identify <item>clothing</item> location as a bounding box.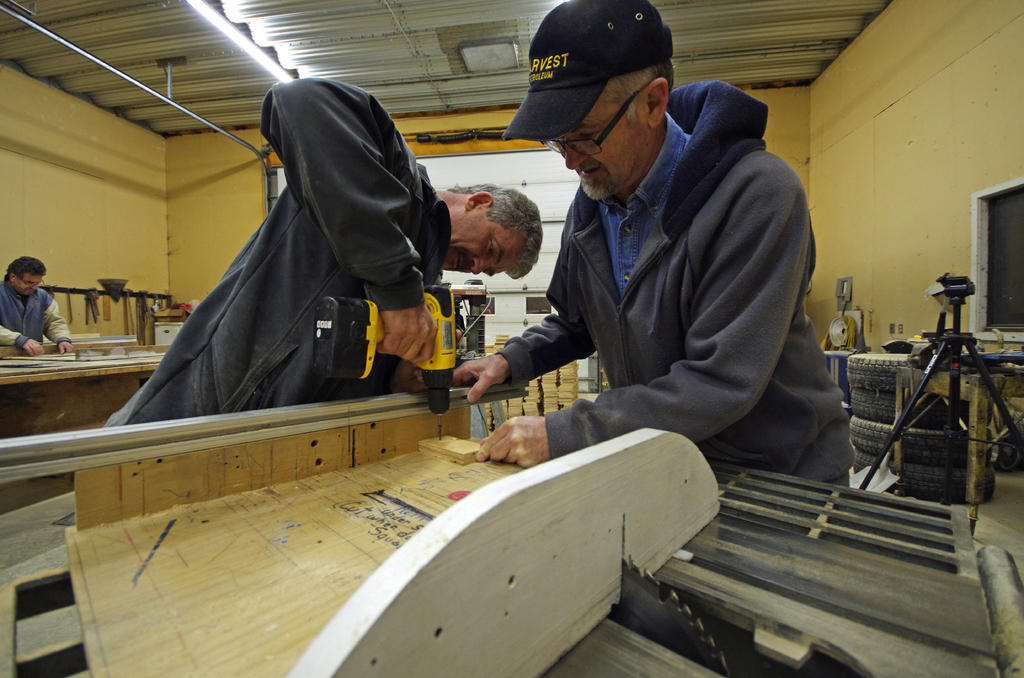
bbox=(106, 75, 454, 427).
